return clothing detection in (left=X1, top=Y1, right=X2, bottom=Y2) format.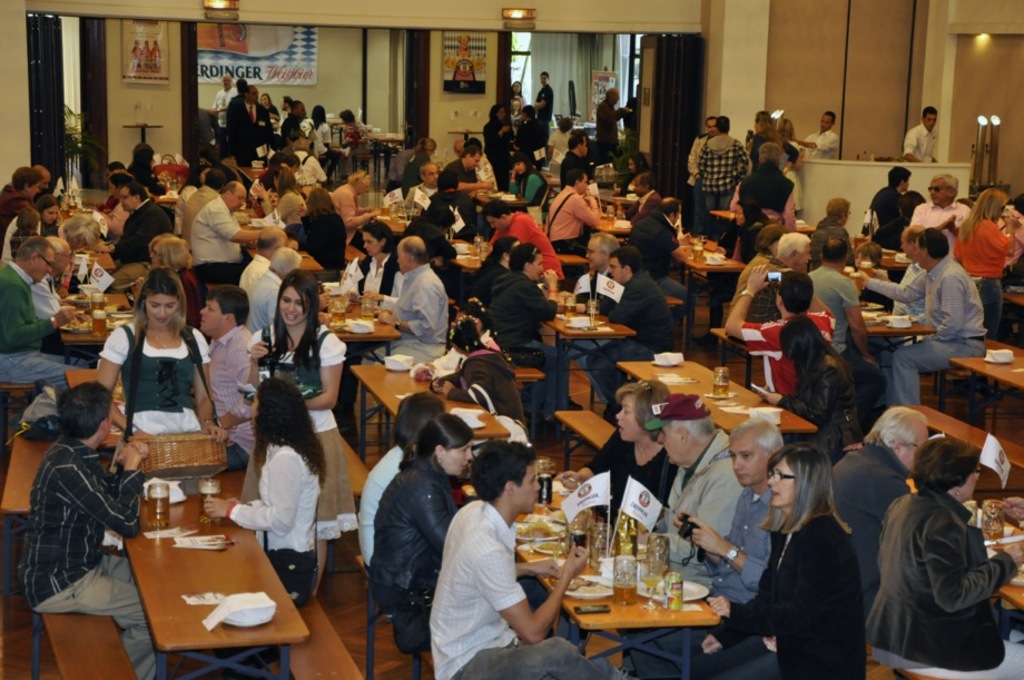
(left=227, top=95, right=272, bottom=160).
